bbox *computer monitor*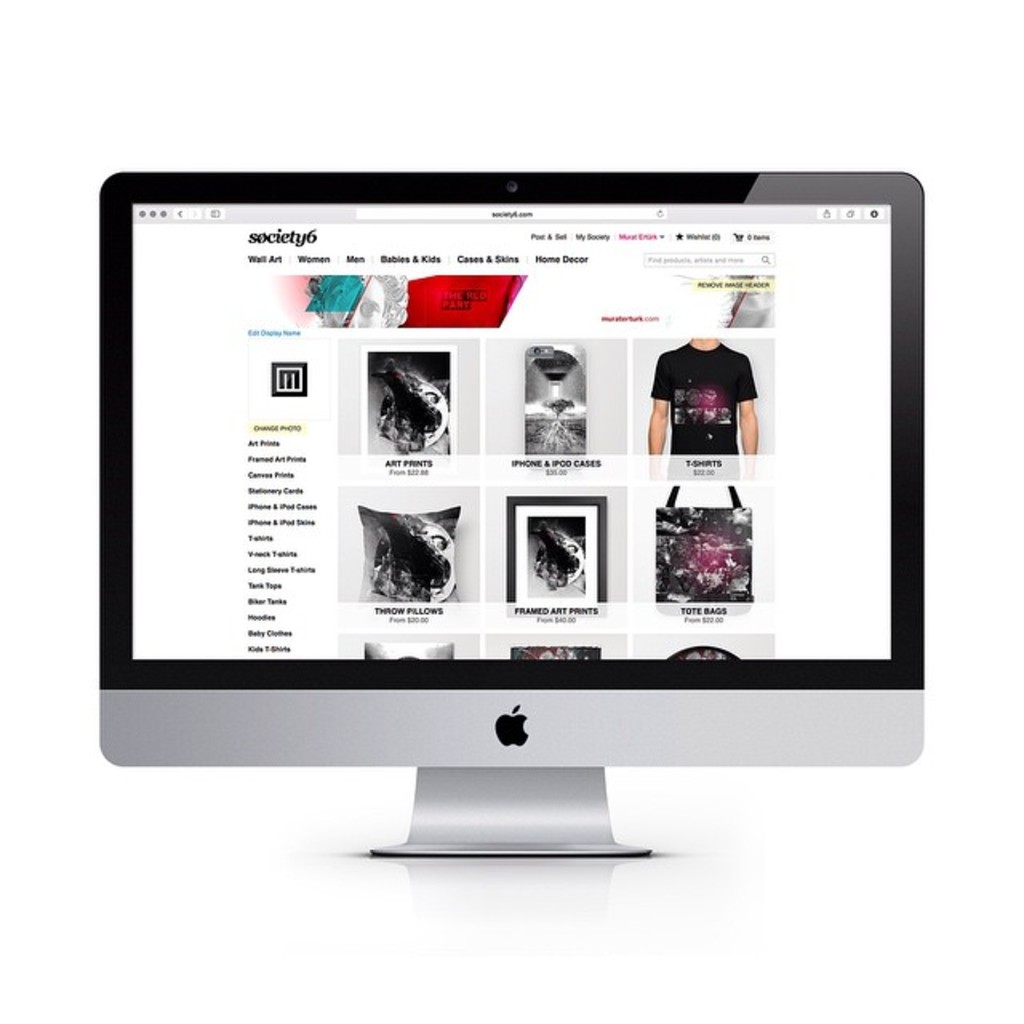
locate(66, 182, 970, 866)
